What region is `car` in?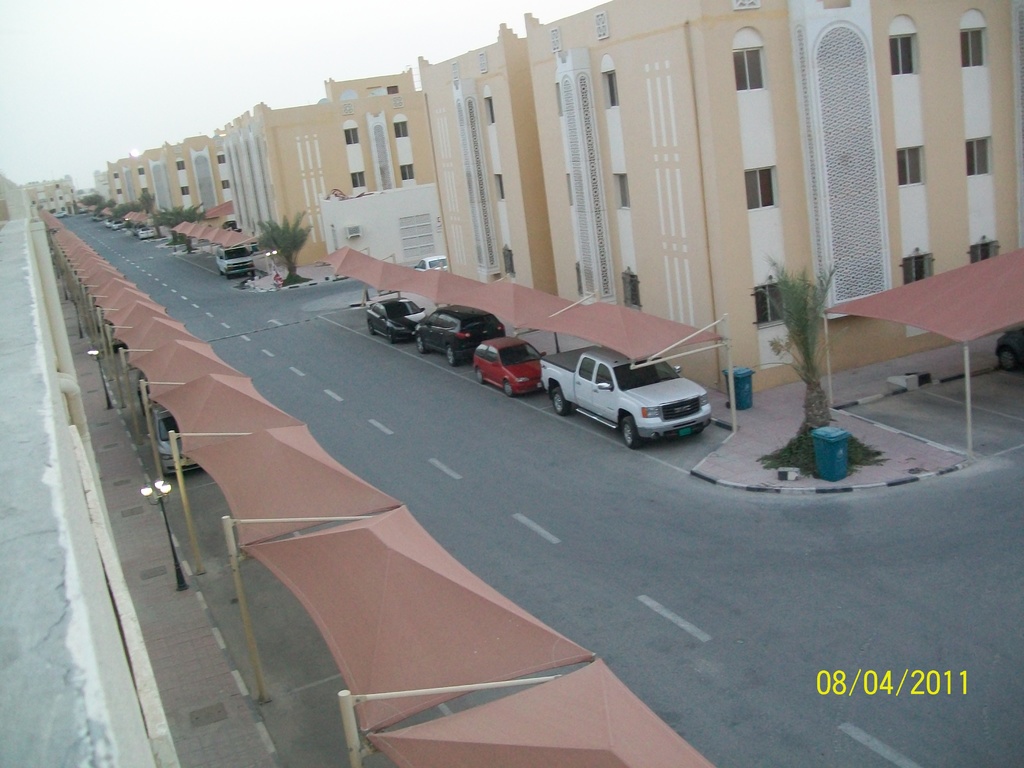
l=365, t=295, r=426, b=342.
